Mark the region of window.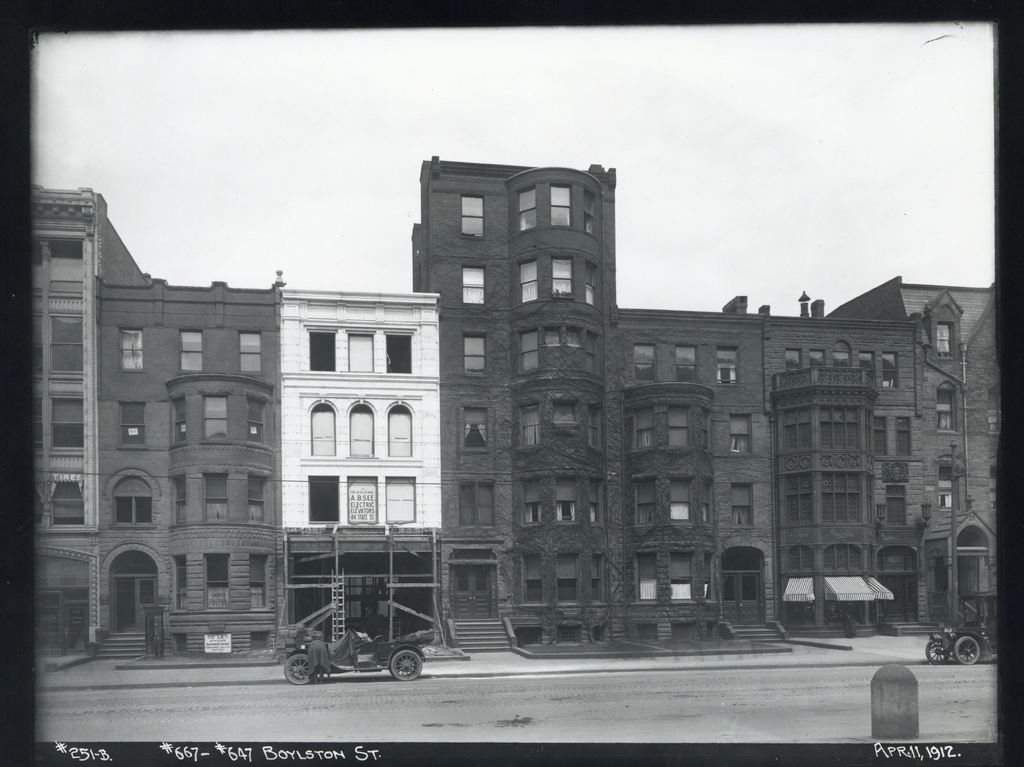
Region: bbox(634, 556, 658, 601).
